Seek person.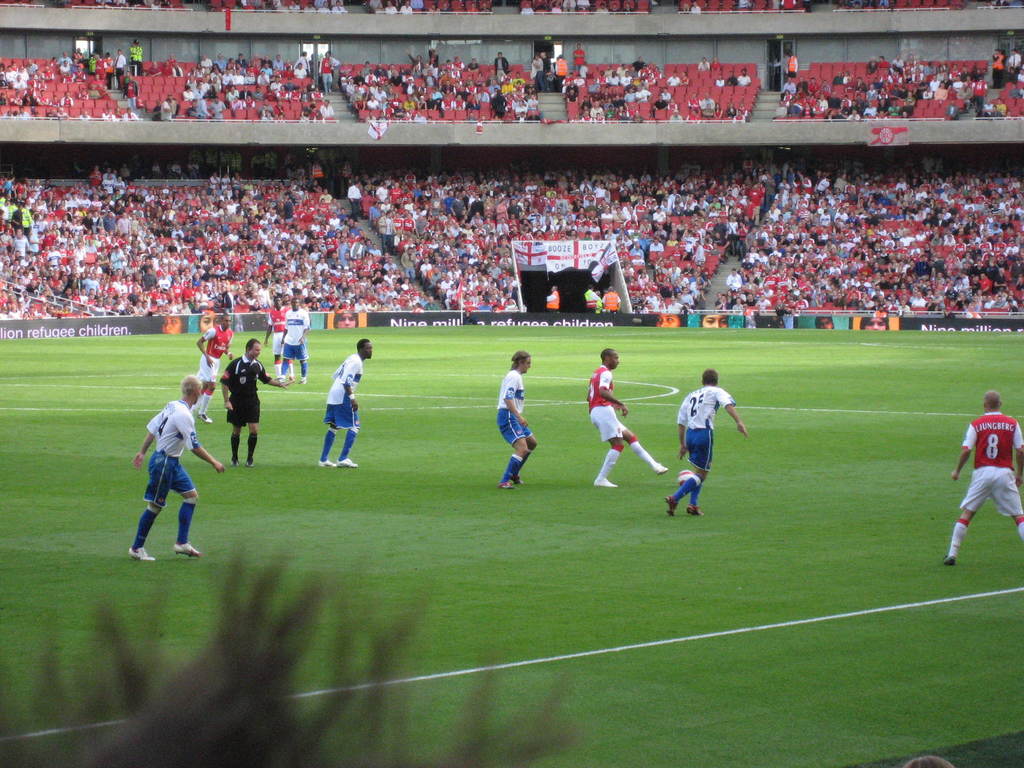
(x1=655, y1=369, x2=746, y2=519).
